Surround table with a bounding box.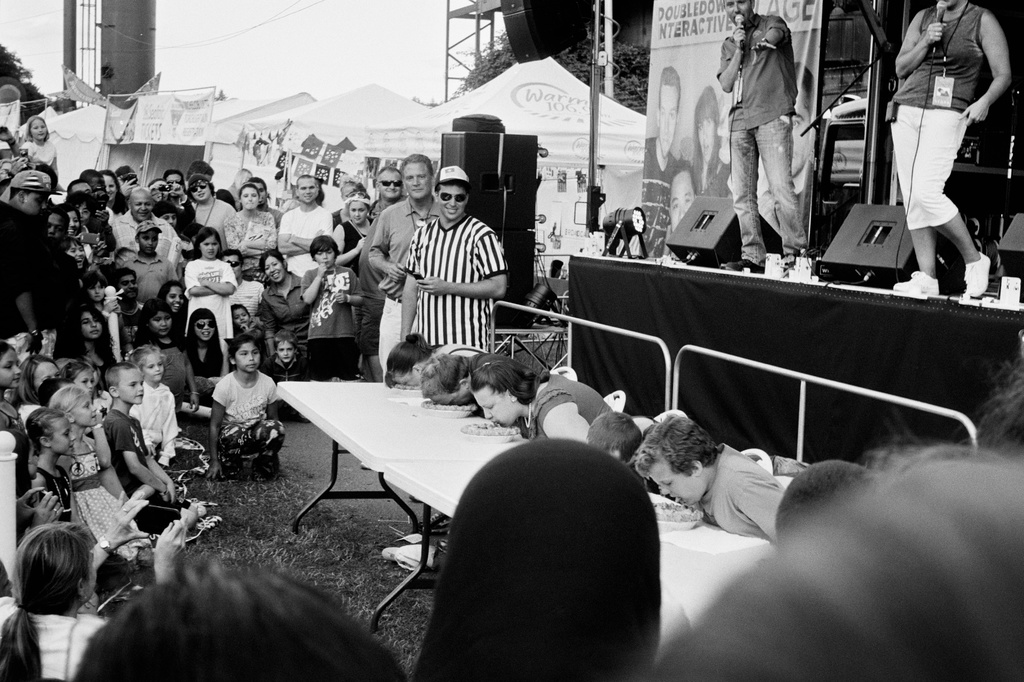
bbox(645, 520, 761, 619).
